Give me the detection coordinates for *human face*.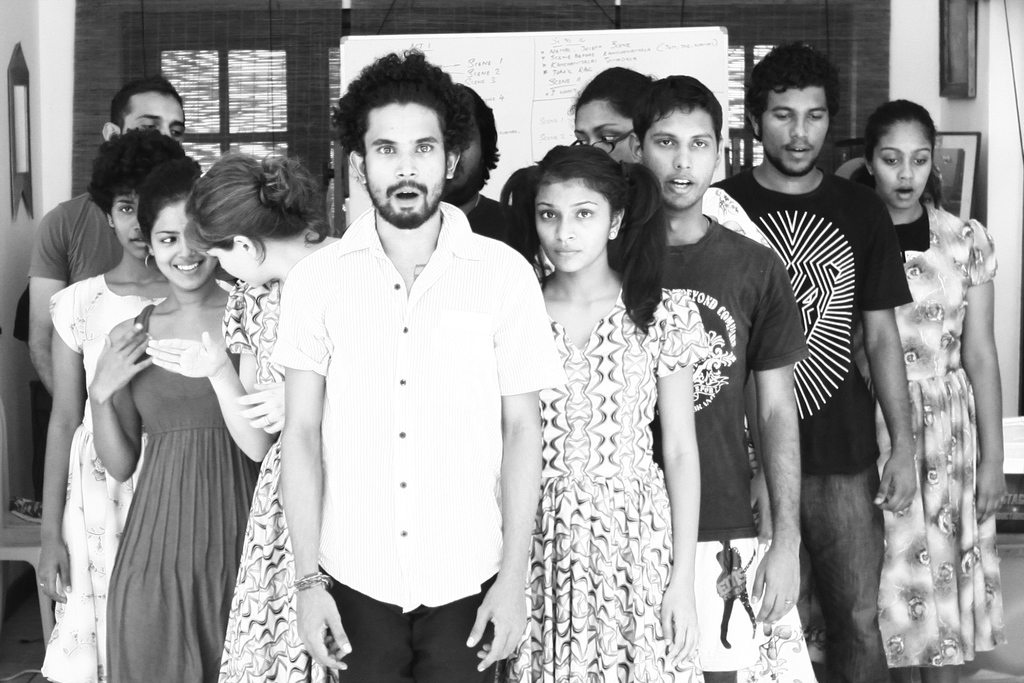
<box>209,245,258,284</box>.
